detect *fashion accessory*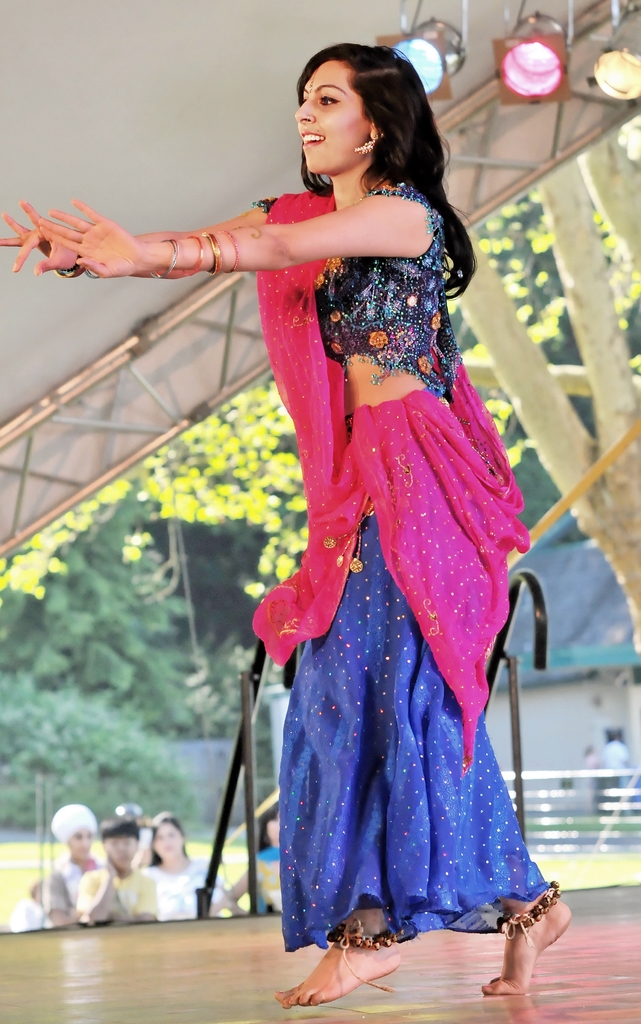
locate(351, 132, 378, 157)
